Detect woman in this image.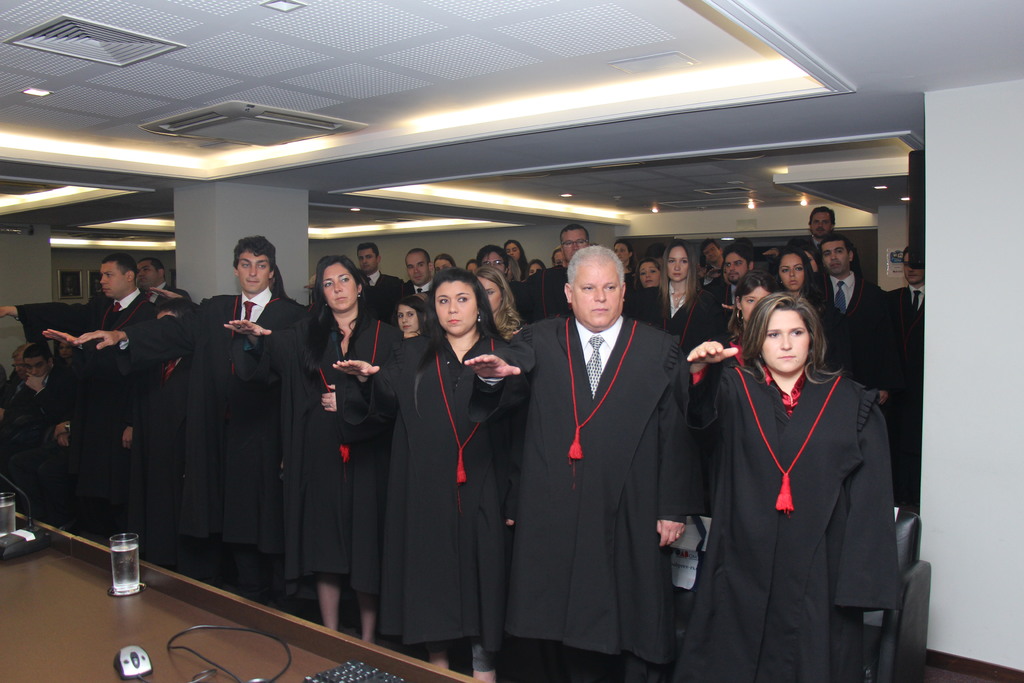
Detection: [left=222, top=254, right=410, bottom=655].
